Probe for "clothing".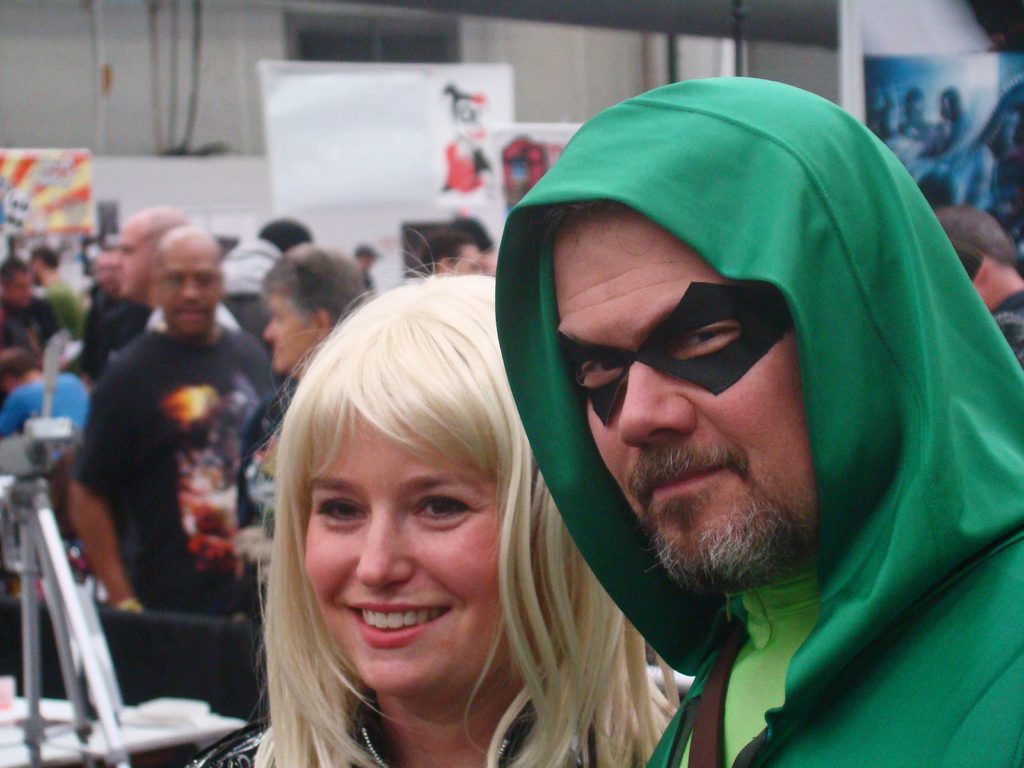
Probe result: select_region(199, 694, 614, 767).
